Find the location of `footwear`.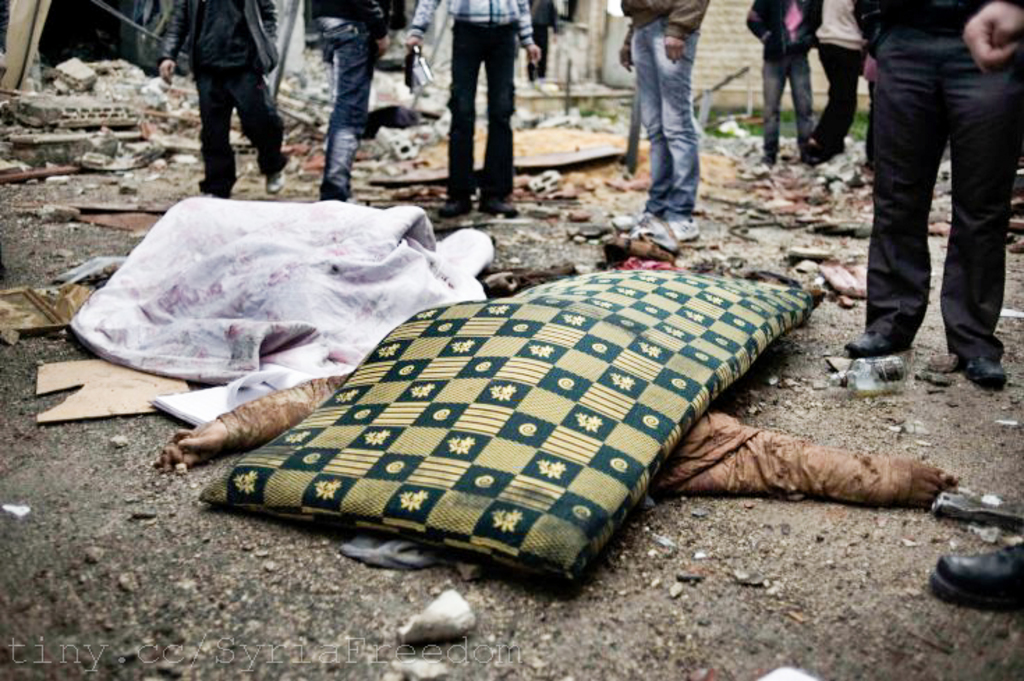
Location: (x1=666, y1=217, x2=699, y2=242).
